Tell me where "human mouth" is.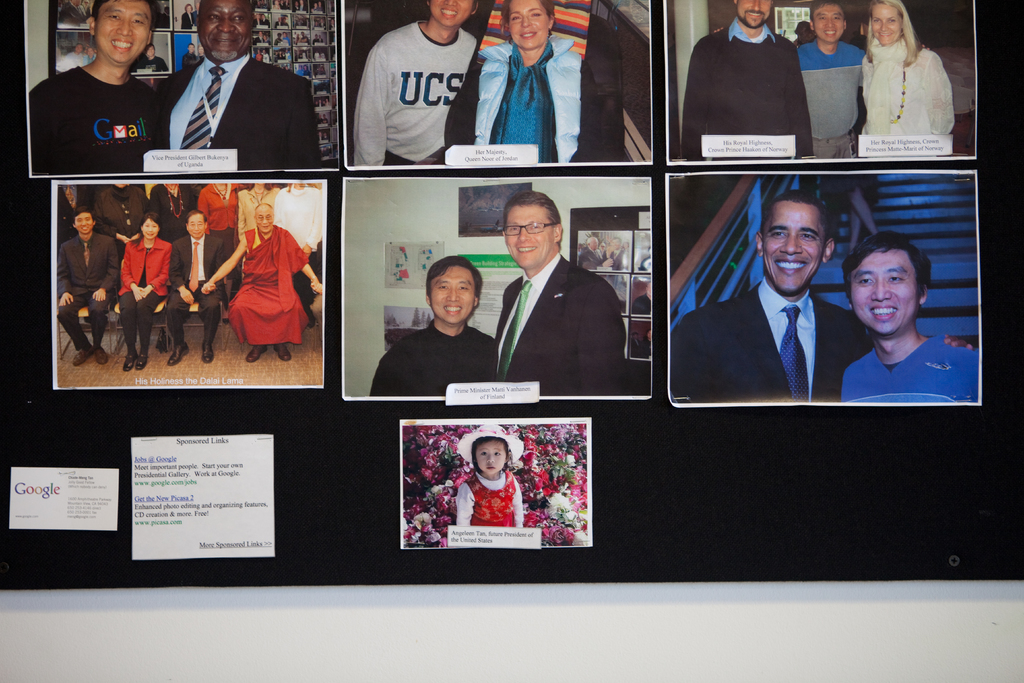
"human mouth" is at (x1=775, y1=257, x2=808, y2=276).
